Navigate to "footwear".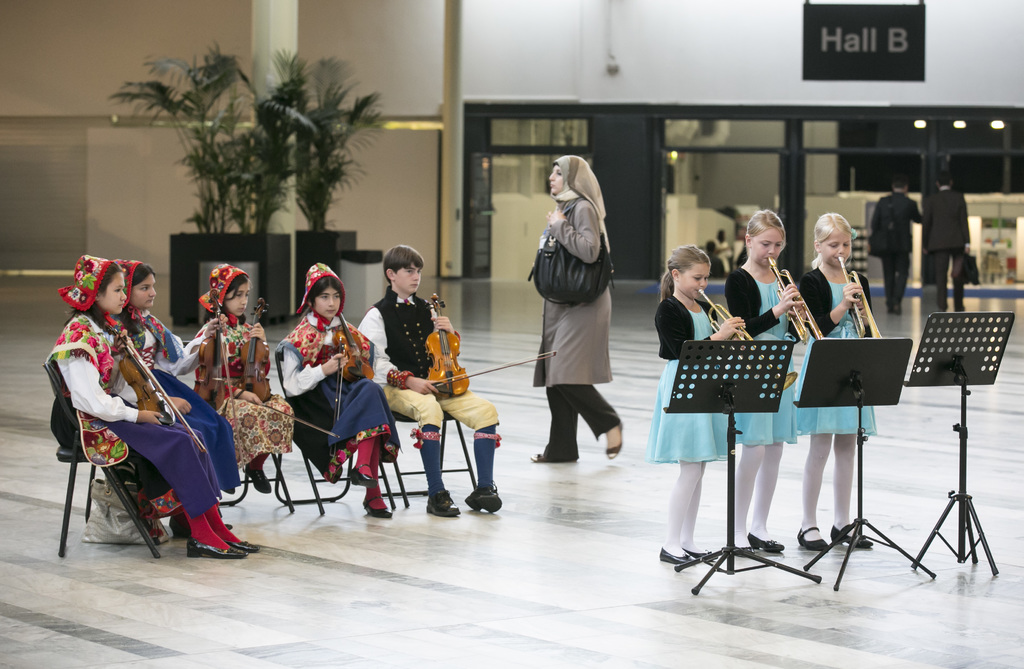
Navigation target: 529 450 558 462.
